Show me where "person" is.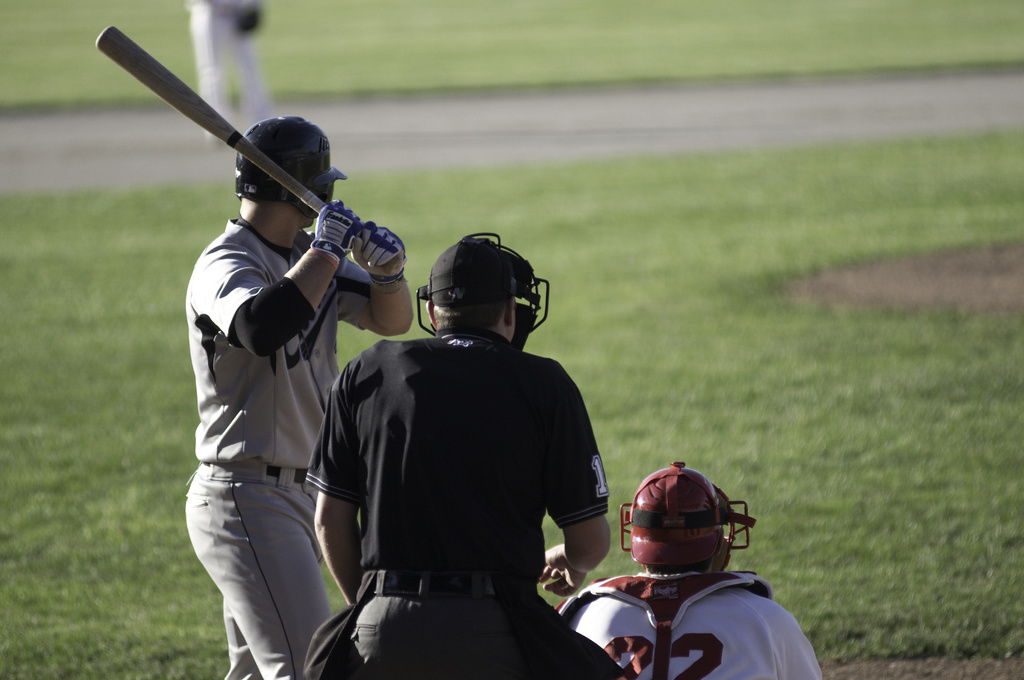
"person" is at bbox=(569, 457, 826, 679).
